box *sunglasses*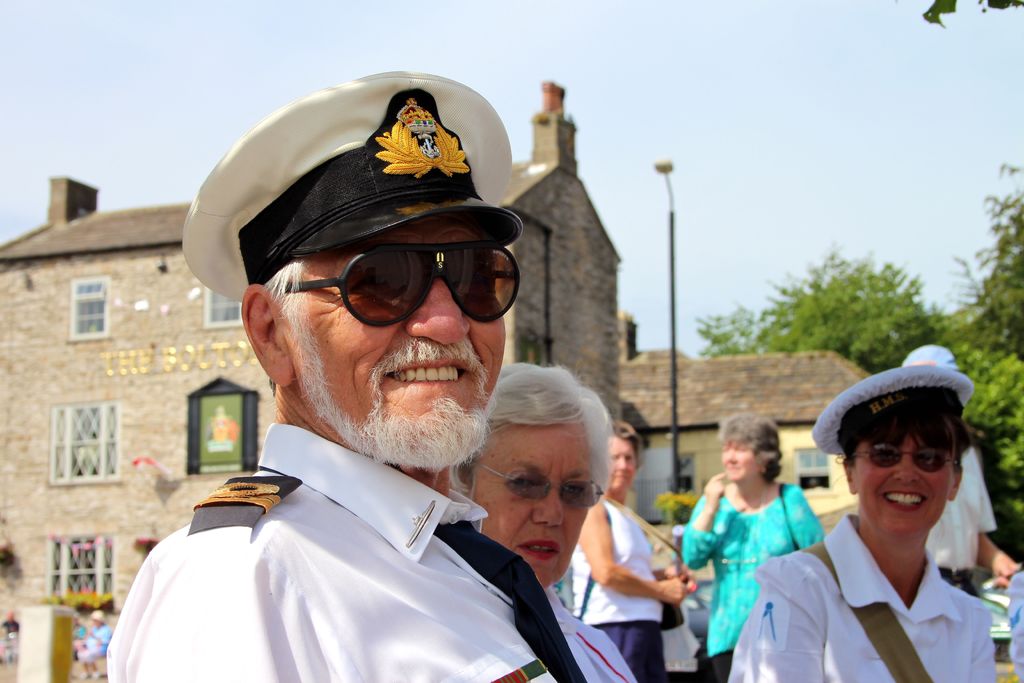
<region>284, 242, 522, 330</region>
